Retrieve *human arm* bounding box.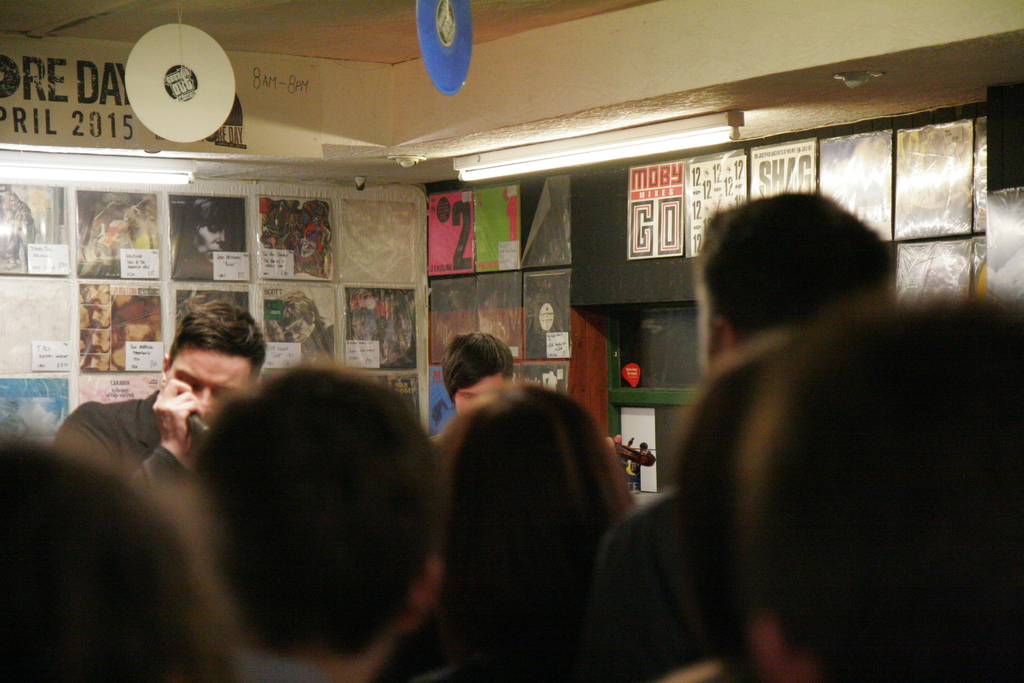
Bounding box: box=[123, 374, 198, 511].
